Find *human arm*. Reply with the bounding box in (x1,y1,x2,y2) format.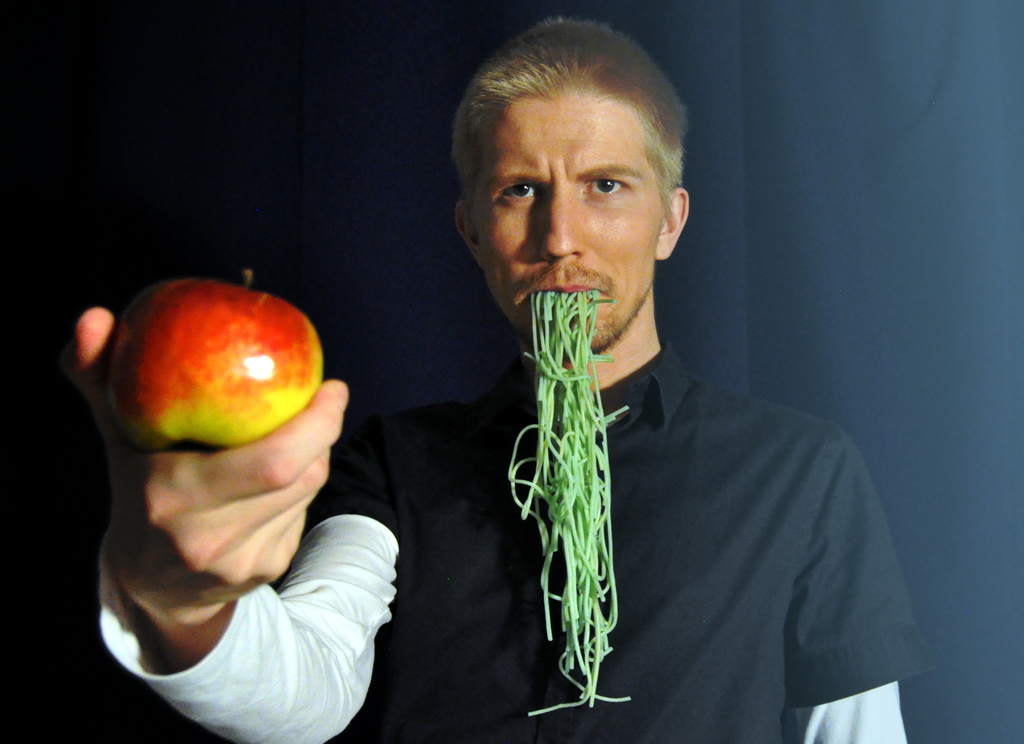
(150,486,393,719).
